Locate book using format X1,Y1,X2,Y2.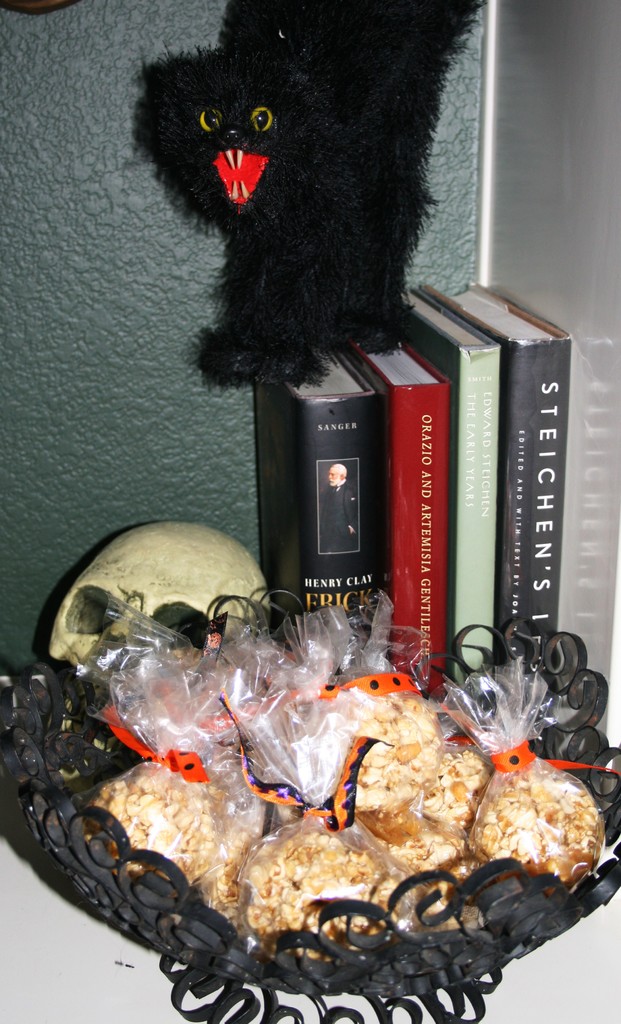
411,277,579,665.
